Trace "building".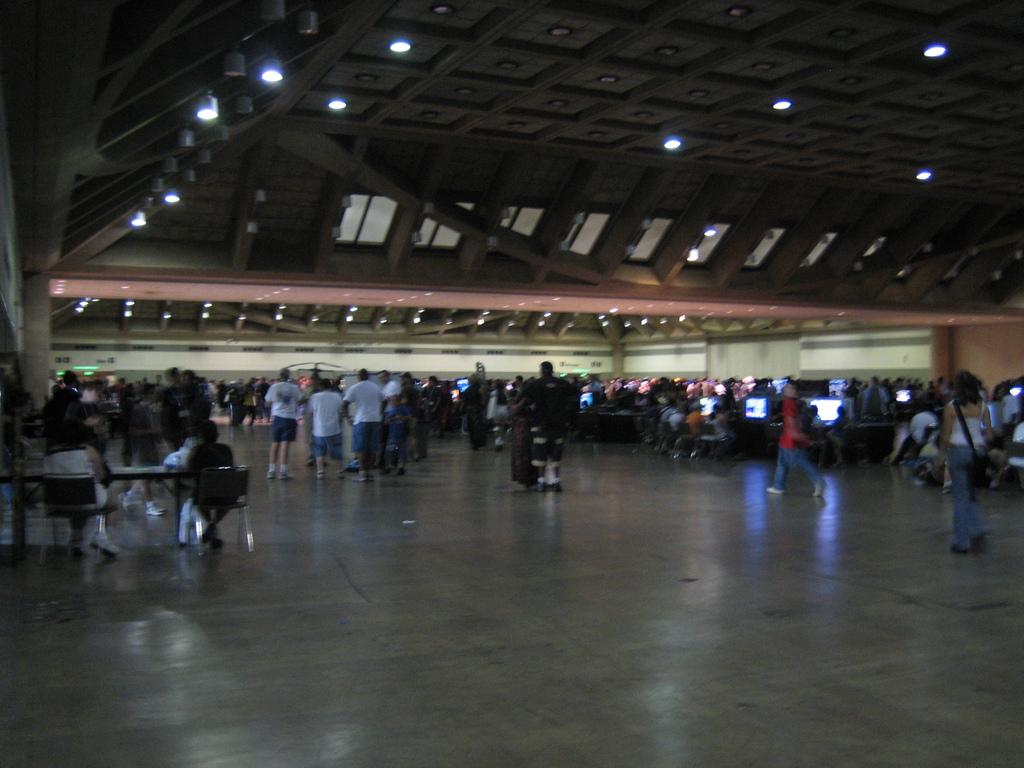
Traced to crop(0, 0, 1023, 767).
